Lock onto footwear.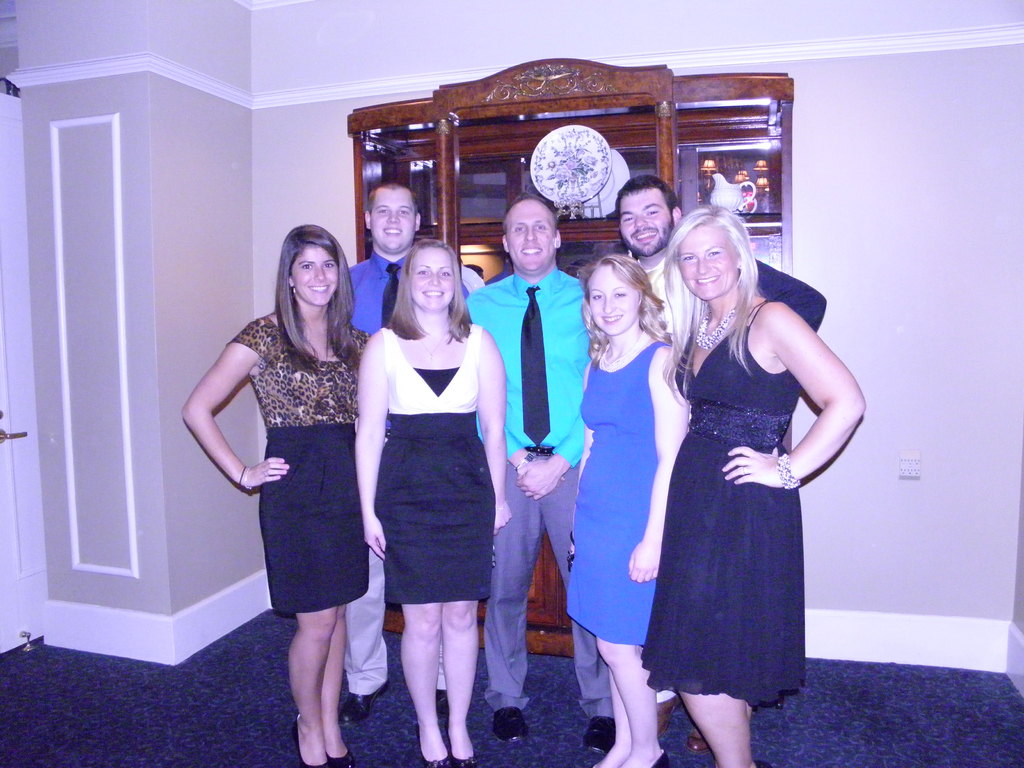
Locked: bbox(340, 673, 403, 724).
